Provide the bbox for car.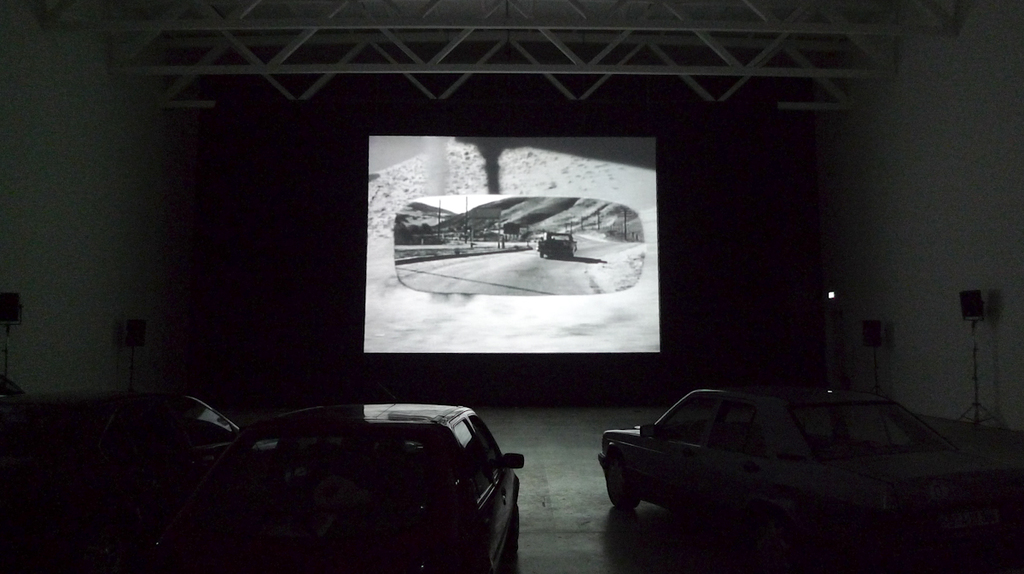
{"left": 537, "top": 233, "right": 577, "bottom": 259}.
